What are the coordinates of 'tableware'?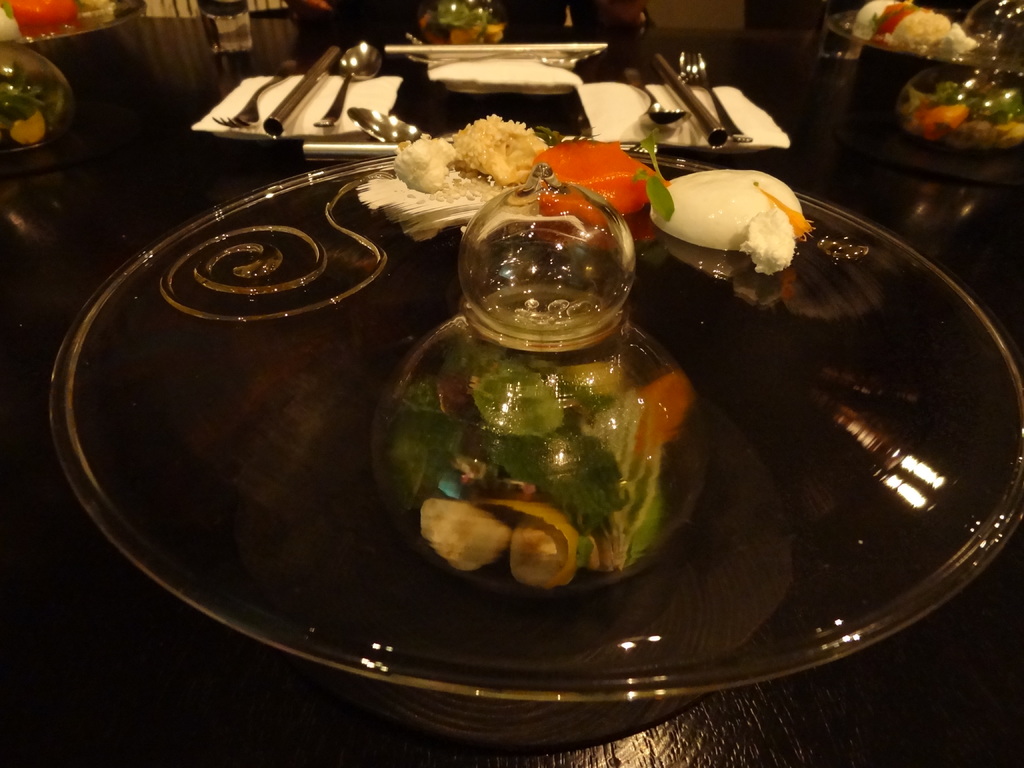
BBox(12, 0, 149, 56).
